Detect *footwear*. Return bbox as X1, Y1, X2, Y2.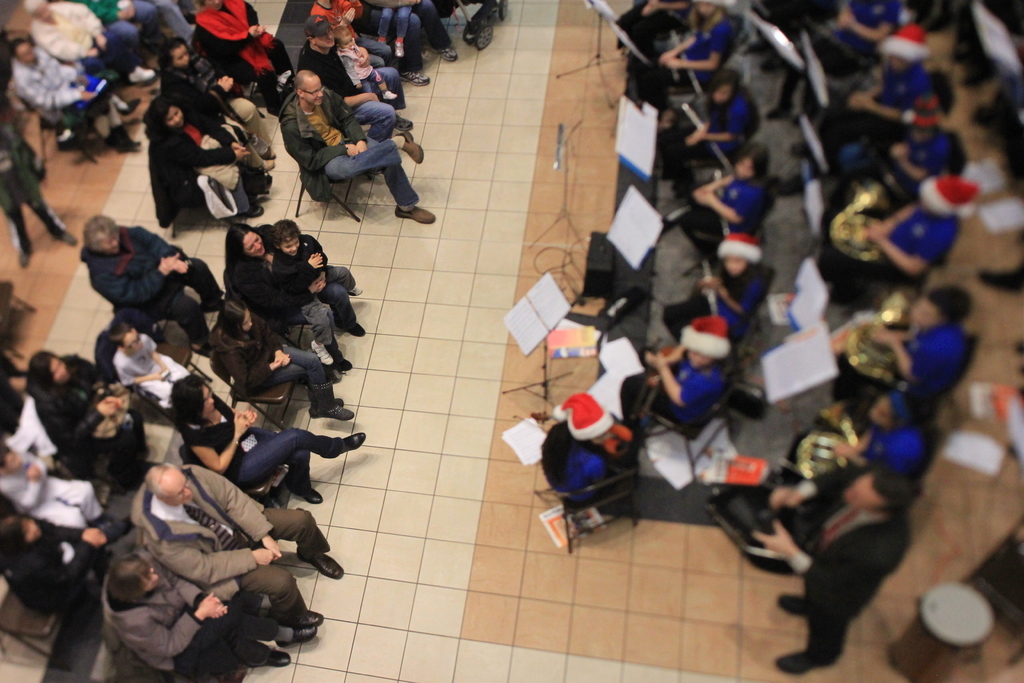
344, 318, 364, 342.
